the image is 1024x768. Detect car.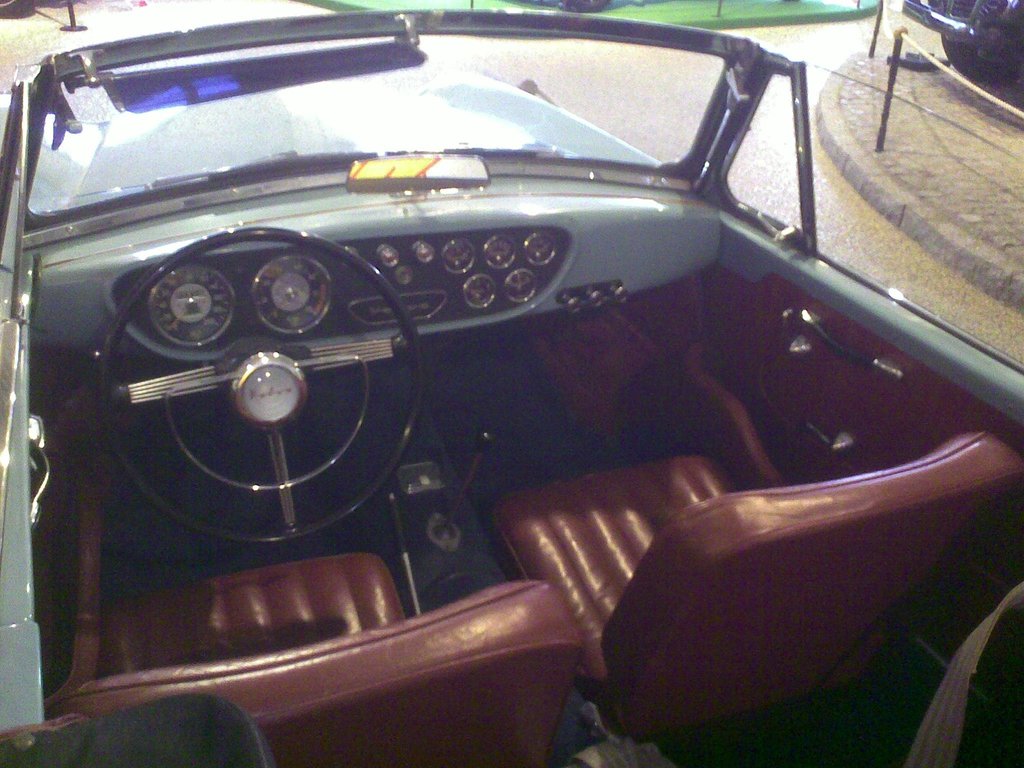
Detection: [x1=10, y1=9, x2=980, y2=760].
